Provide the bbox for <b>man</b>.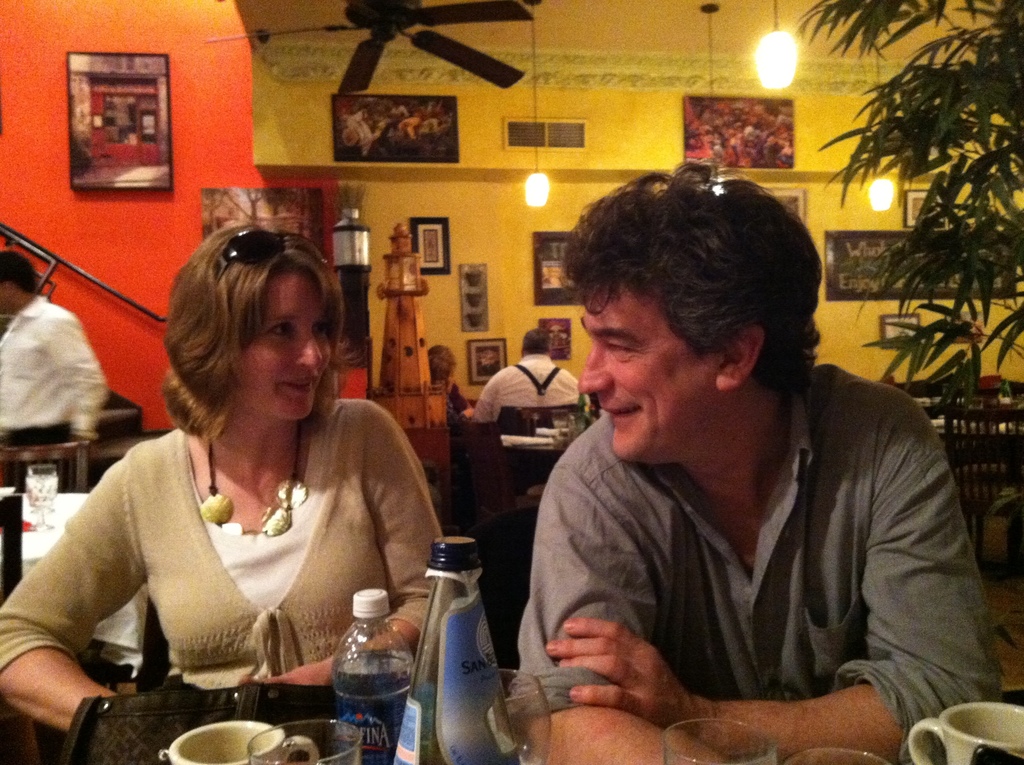
x1=488 y1=171 x2=977 y2=745.
